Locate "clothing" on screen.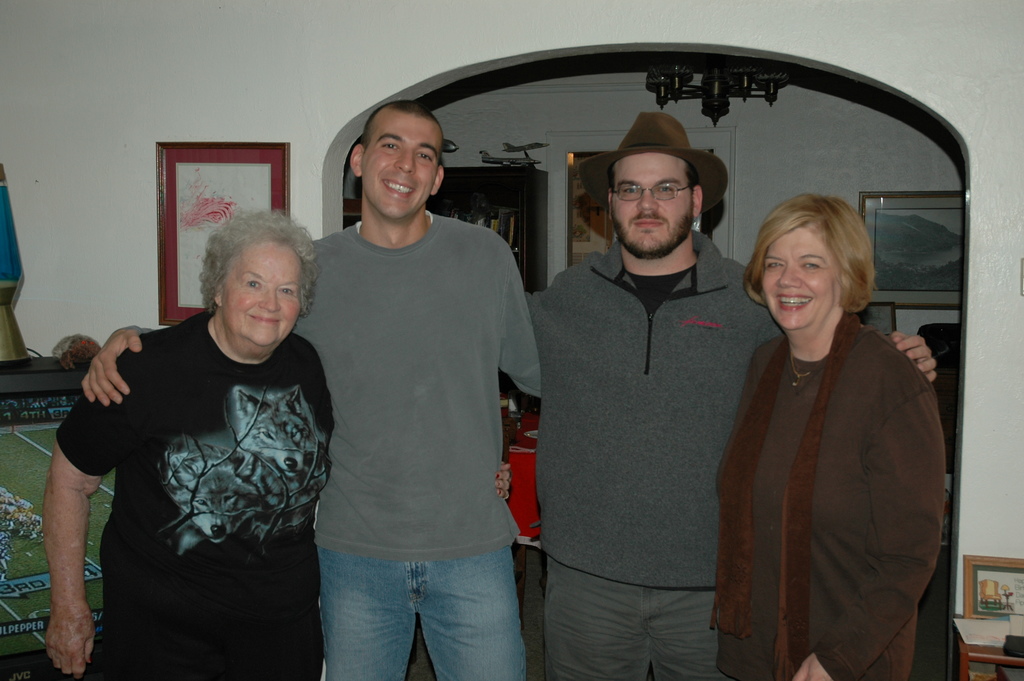
On screen at (290, 205, 543, 680).
